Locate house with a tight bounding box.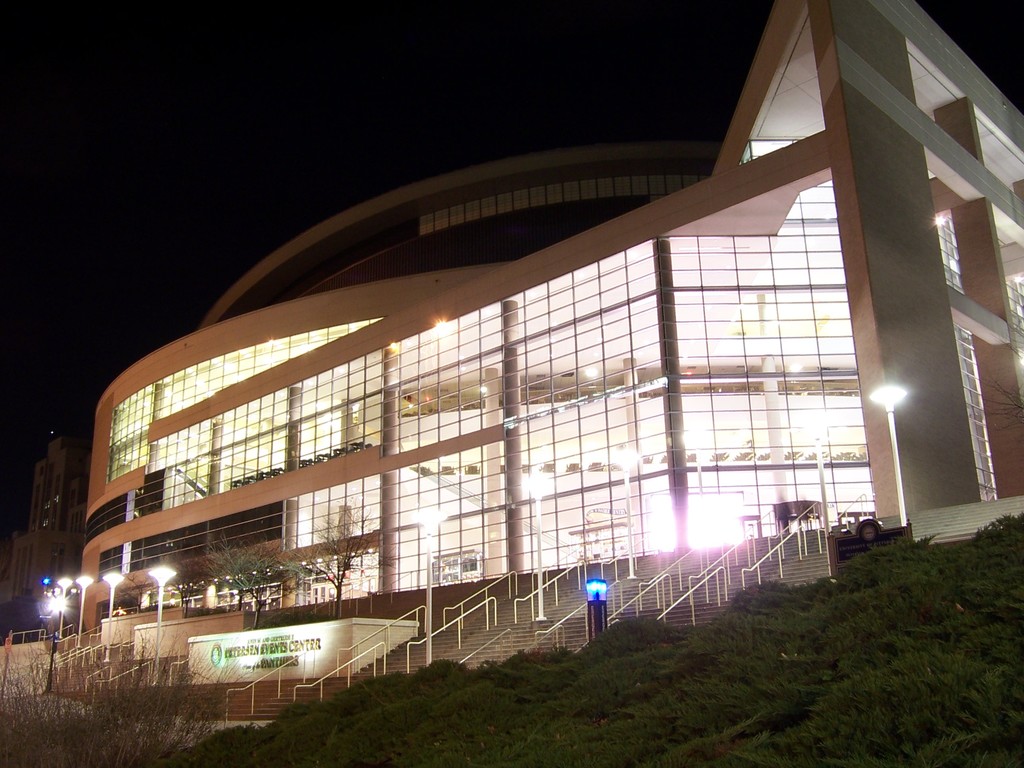
bbox=(77, 0, 1023, 716).
